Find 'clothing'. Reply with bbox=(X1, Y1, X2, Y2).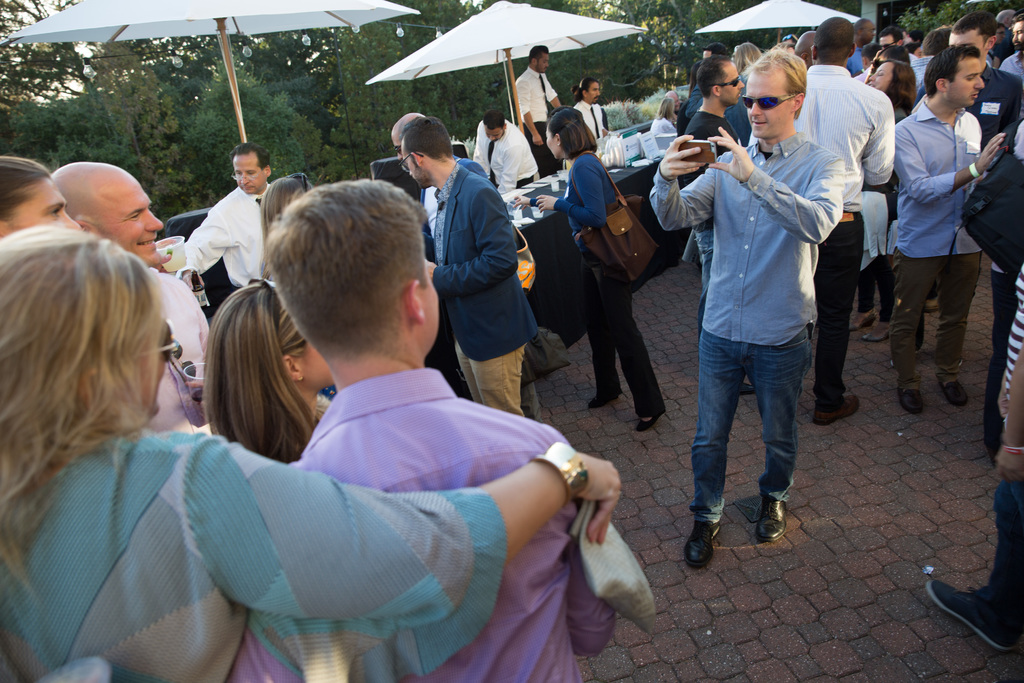
bbox=(888, 97, 982, 379).
